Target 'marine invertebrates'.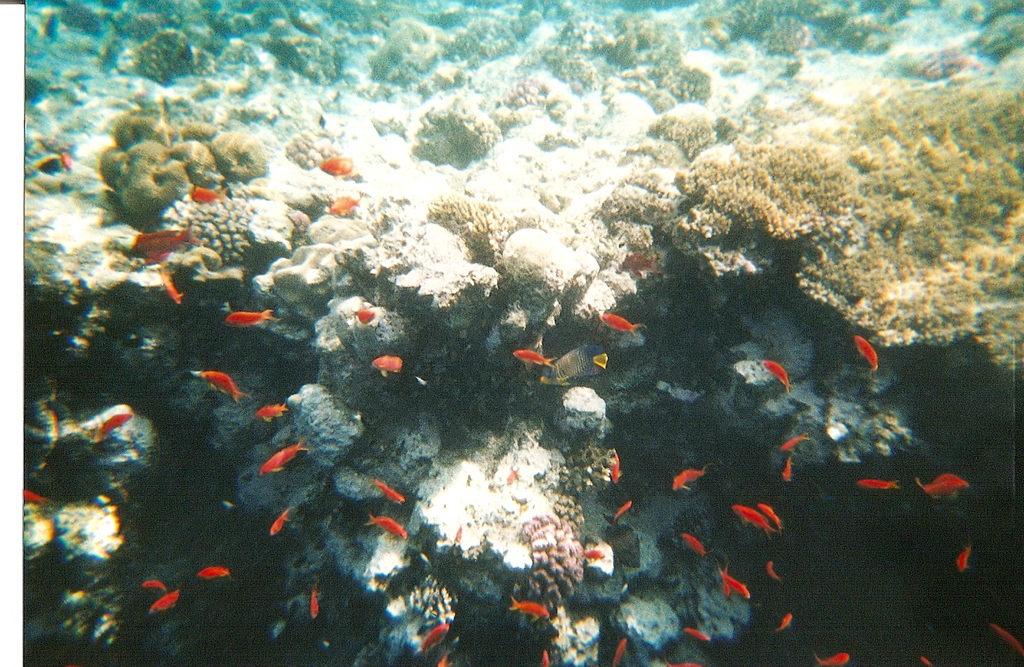
Target region: BBox(99, 146, 138, 185).
